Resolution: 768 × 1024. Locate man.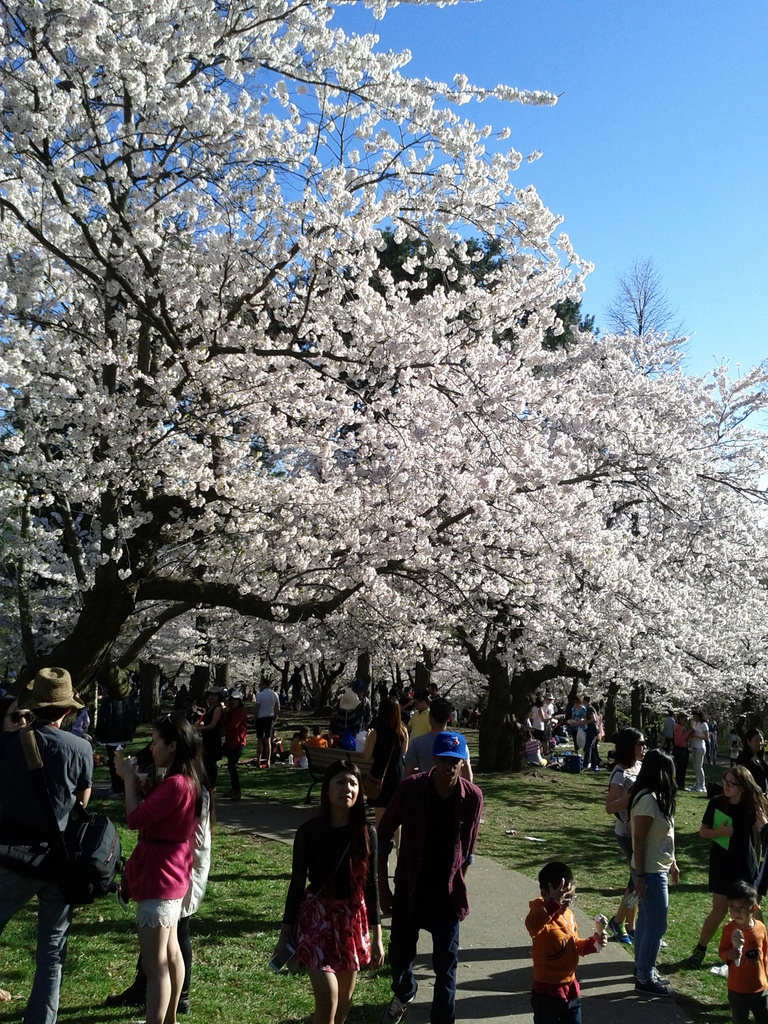
<region>243, 674, 282, 772</region>.
